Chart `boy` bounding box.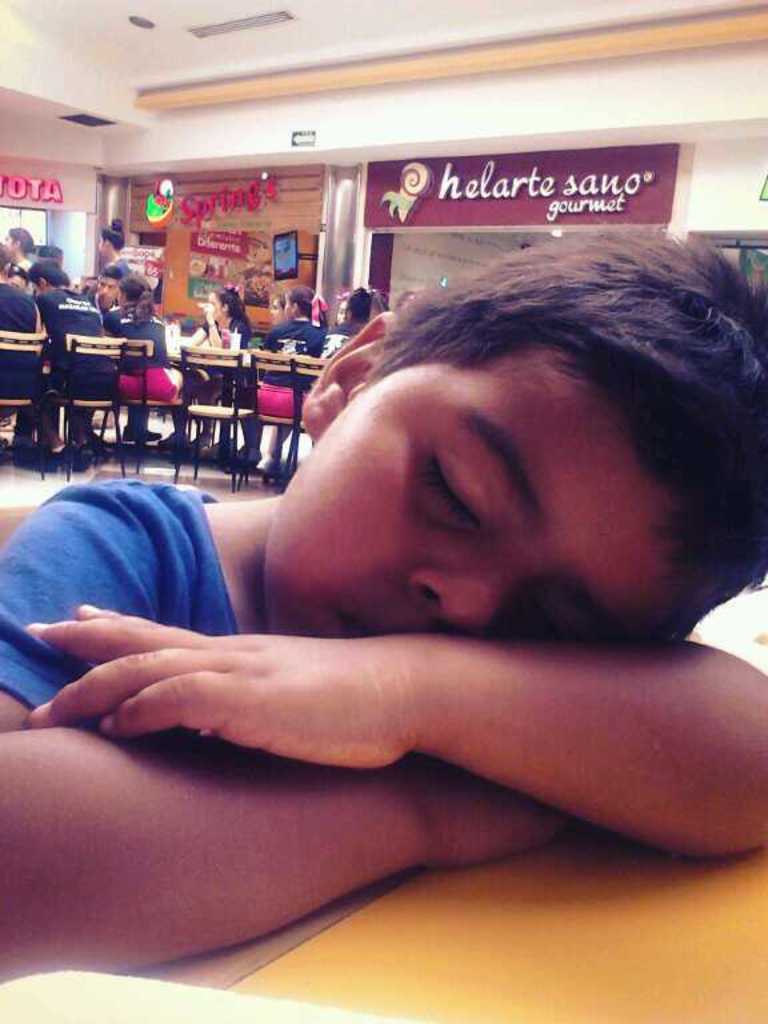
Charted: detection(79, 268, 125, 311).
